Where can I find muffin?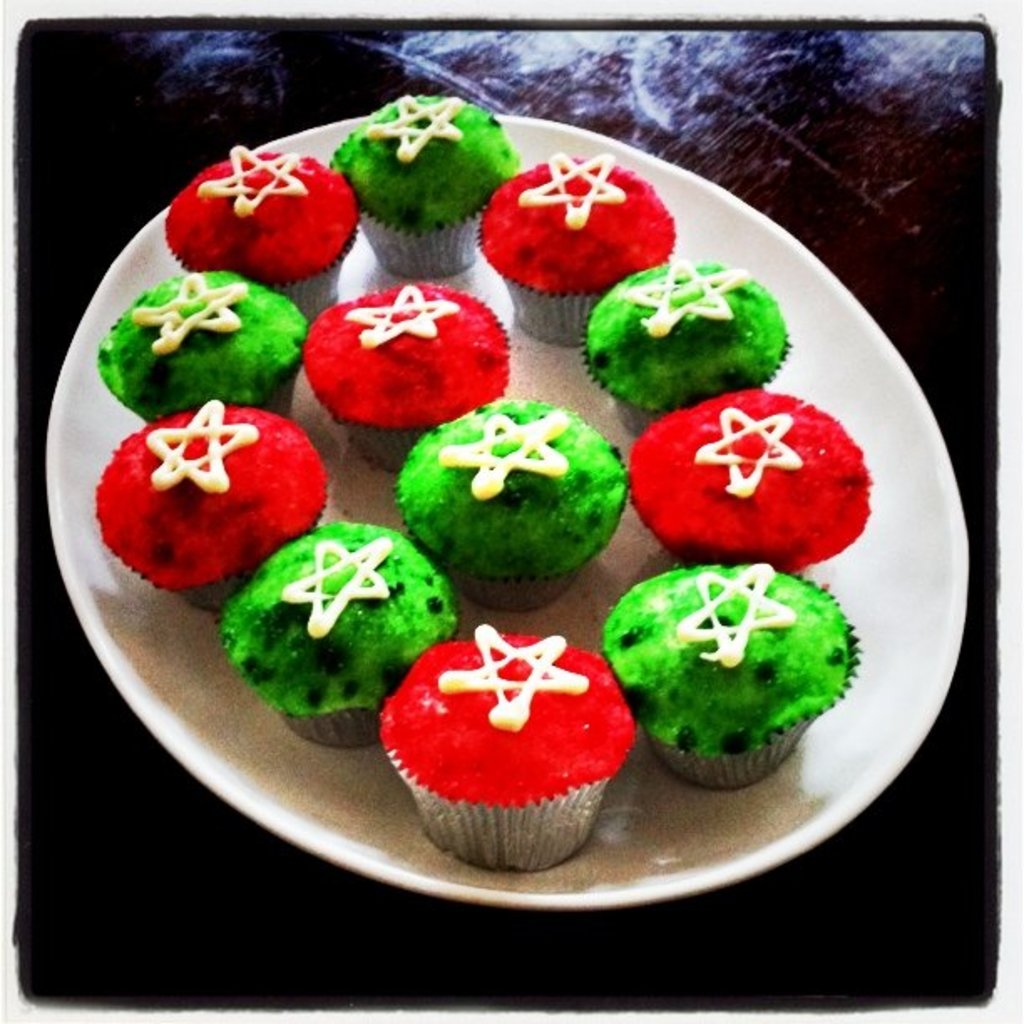
You can find it at 596/561/857/795.
